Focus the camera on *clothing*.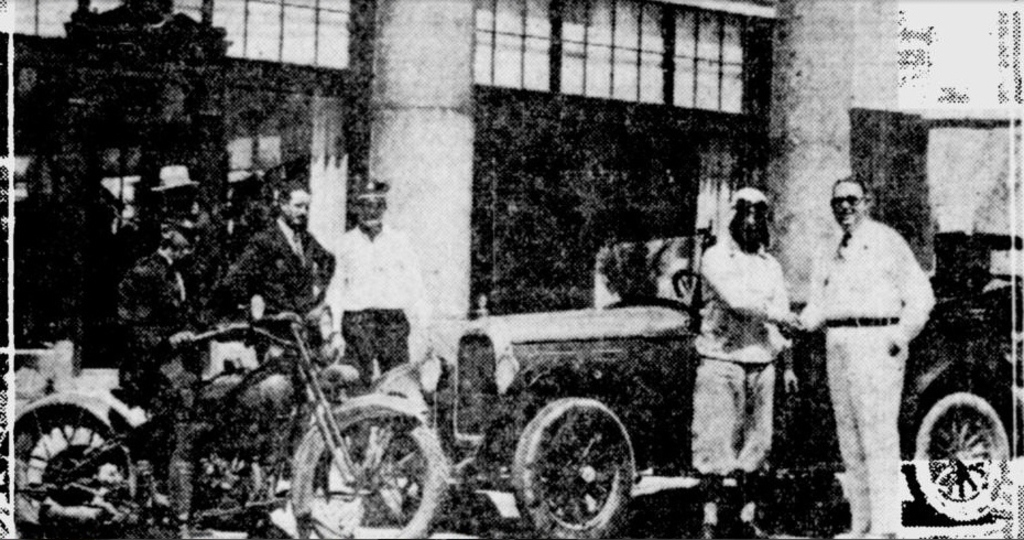
Focus region: [x1=679, y1=364, x2=772, y2=490].
